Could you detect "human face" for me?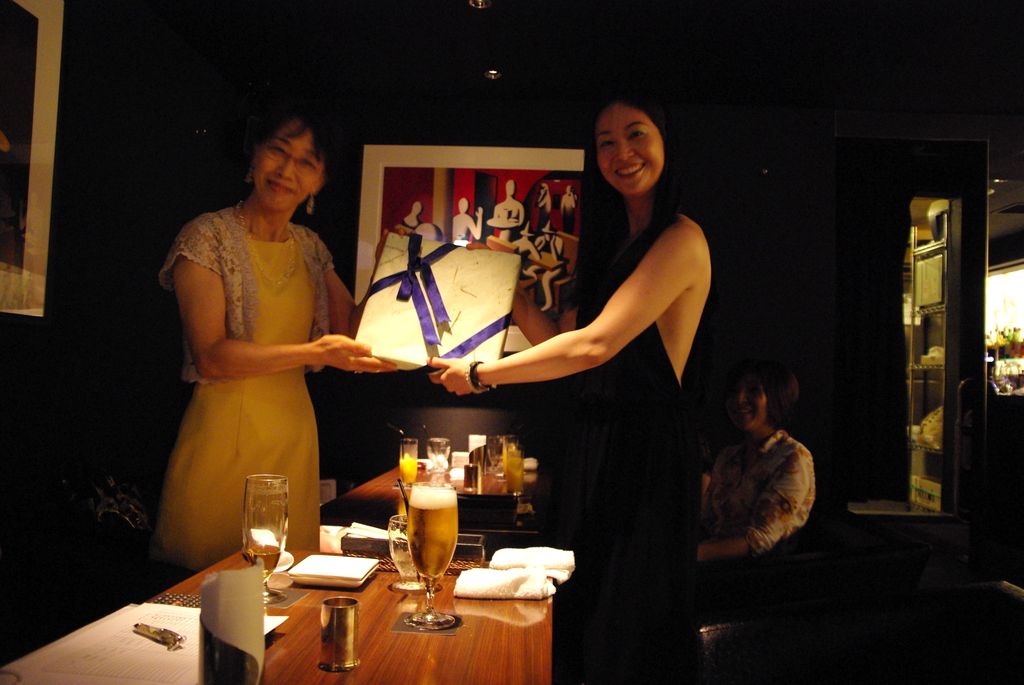
Detection result: 251:125:324:207.
